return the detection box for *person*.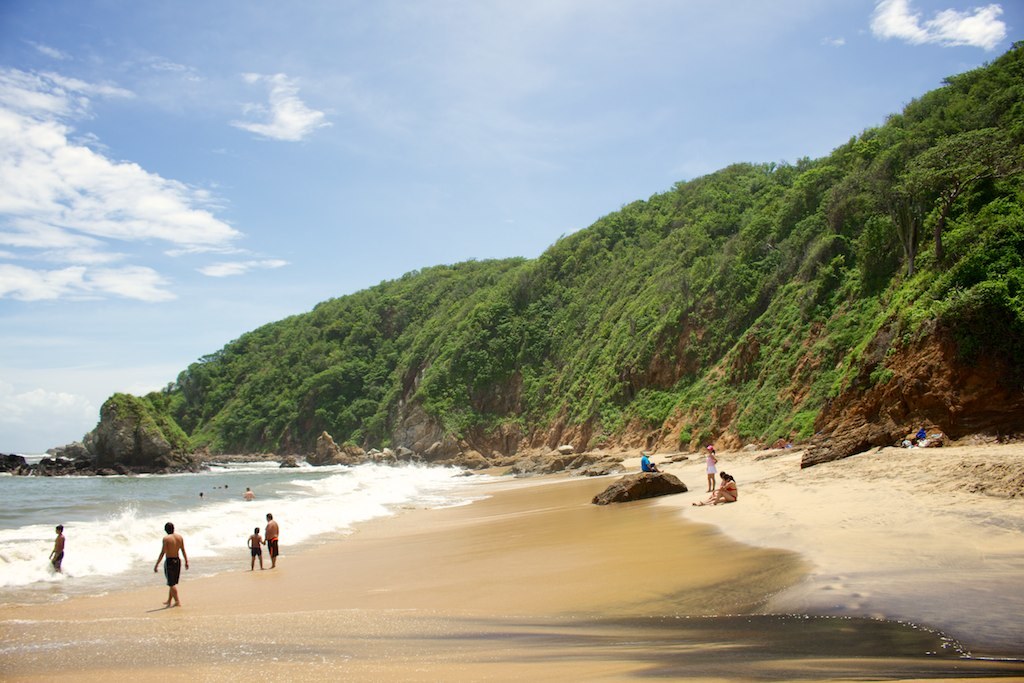
box(261, 514, 281, 565).
